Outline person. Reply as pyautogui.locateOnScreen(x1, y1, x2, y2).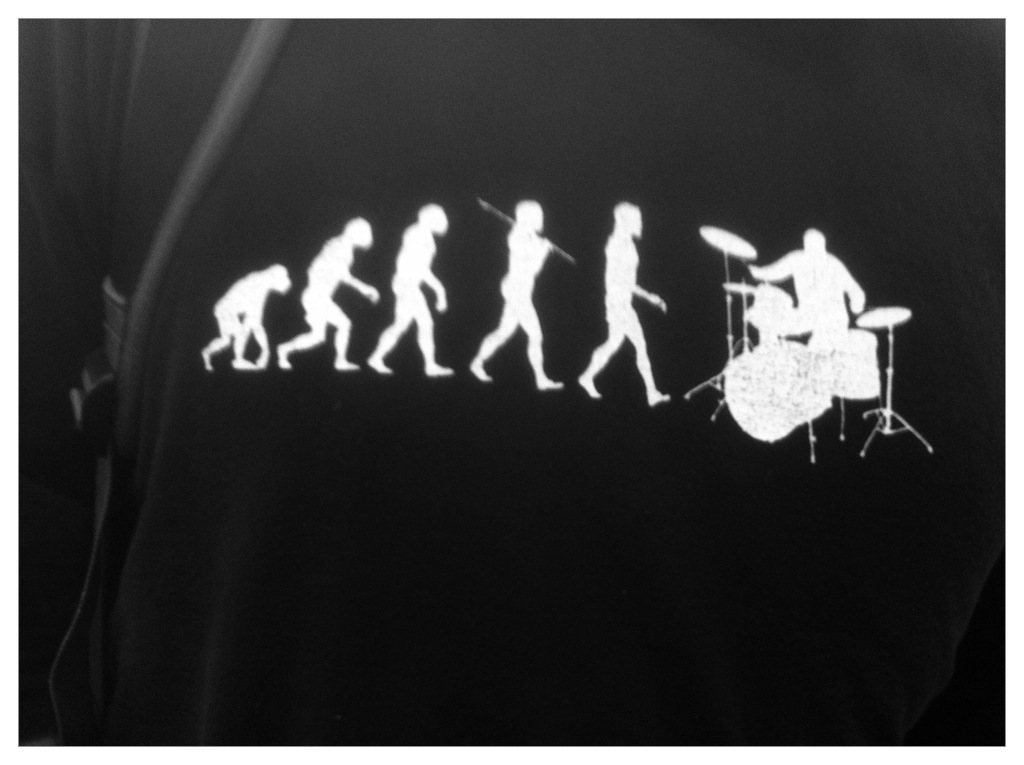
pyautogui.locateOnScreen(367, 205, 454, 374).
